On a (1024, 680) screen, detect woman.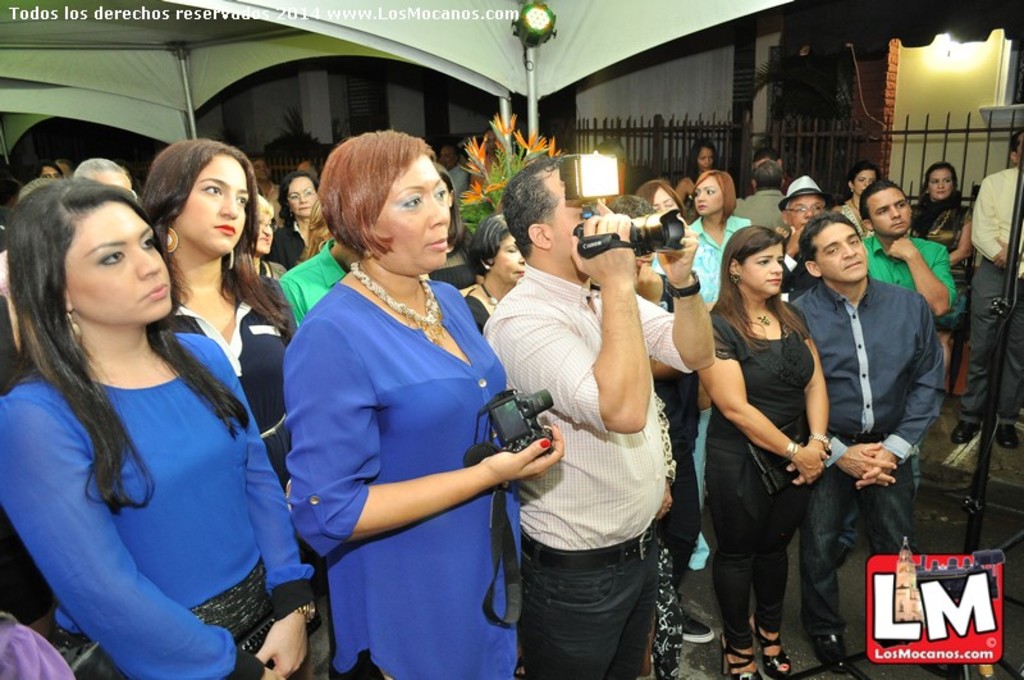
locate(116, 125, 319, 538).
